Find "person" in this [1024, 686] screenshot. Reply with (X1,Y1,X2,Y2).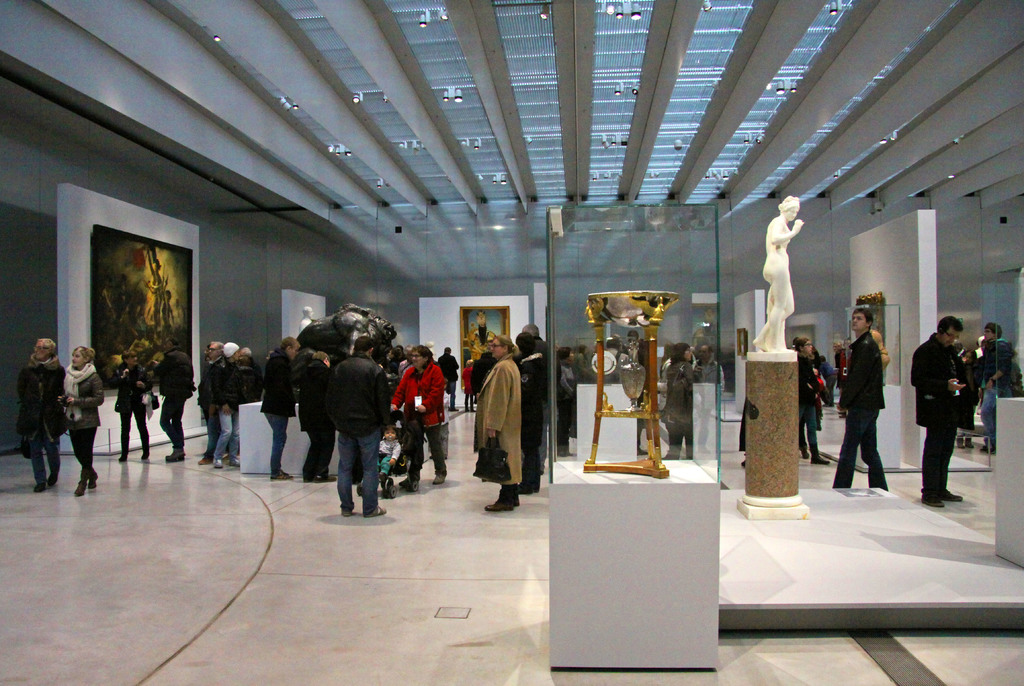
(520,319,543,474).
